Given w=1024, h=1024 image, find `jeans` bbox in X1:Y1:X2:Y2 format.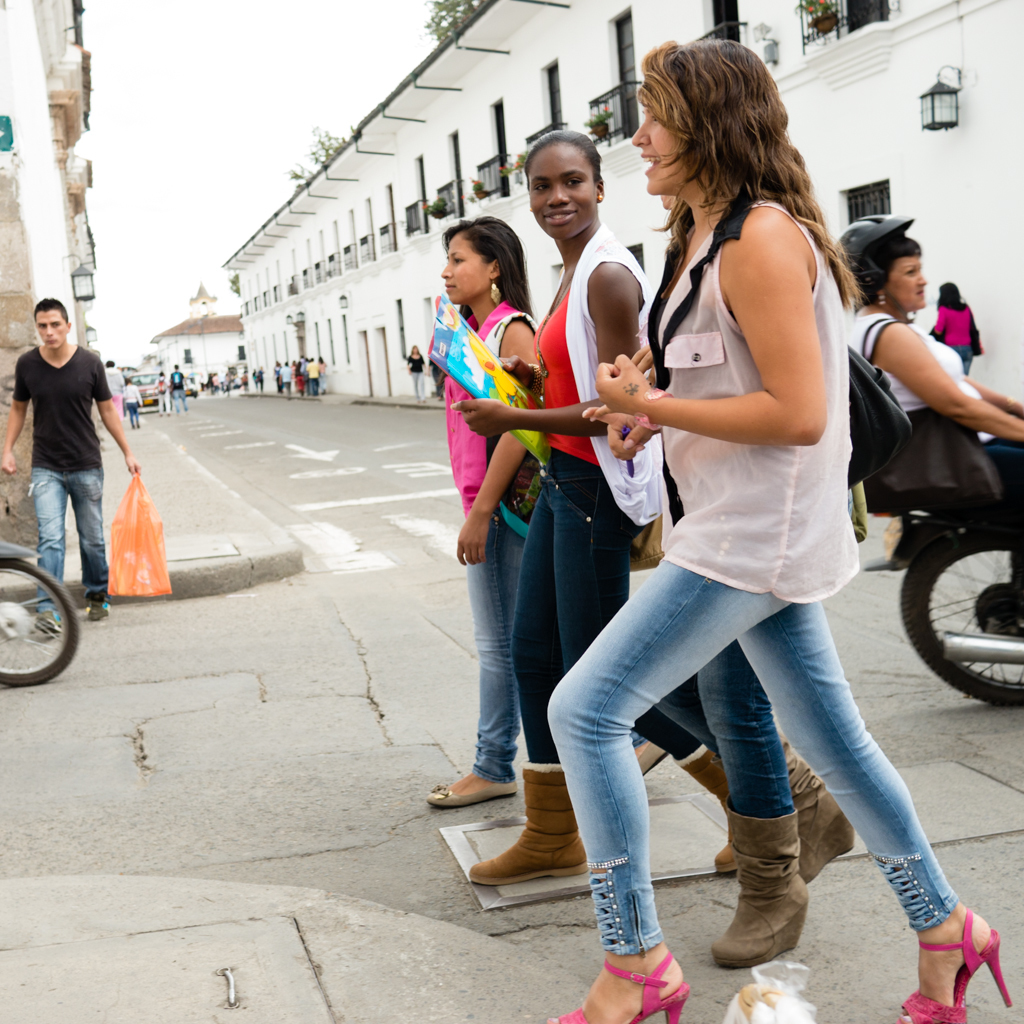
653:641:791:816.
